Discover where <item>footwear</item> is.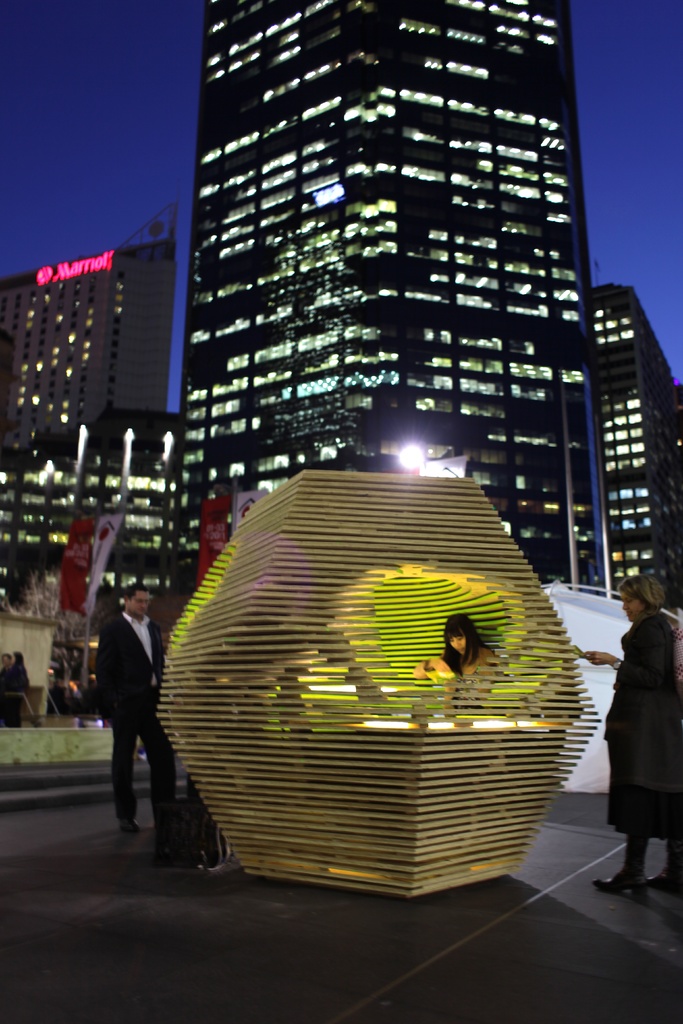
Discovered at box=[590, 870, 649, 897].
